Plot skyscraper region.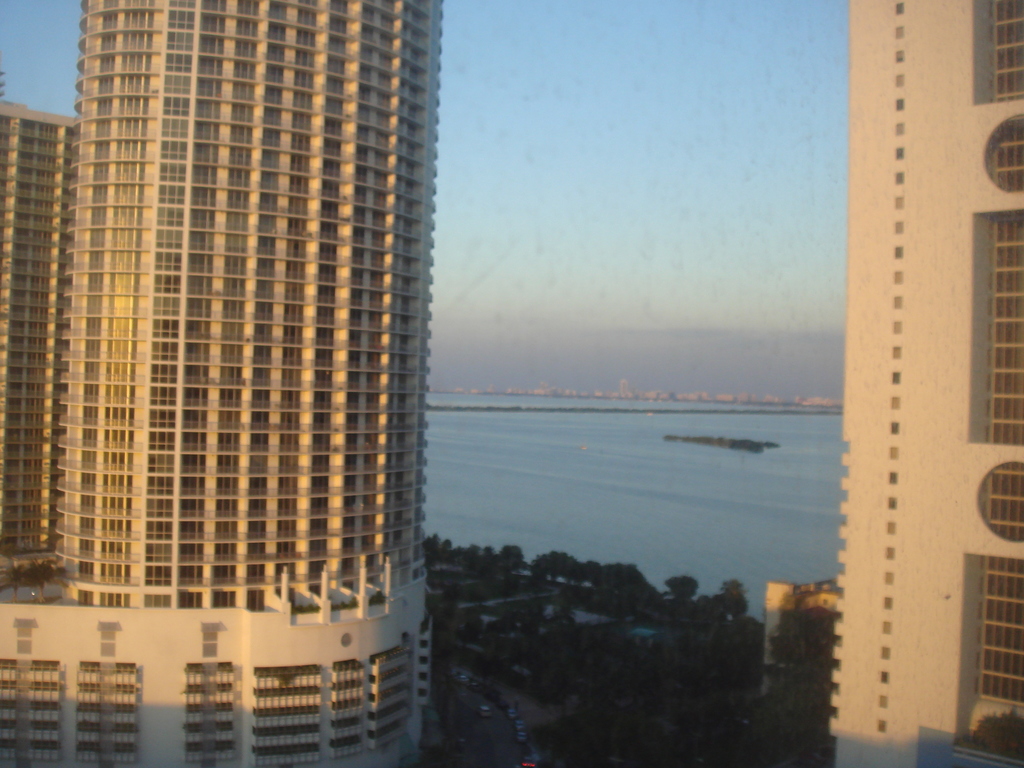
Plotted at crop(797, 0, 994, 767).
